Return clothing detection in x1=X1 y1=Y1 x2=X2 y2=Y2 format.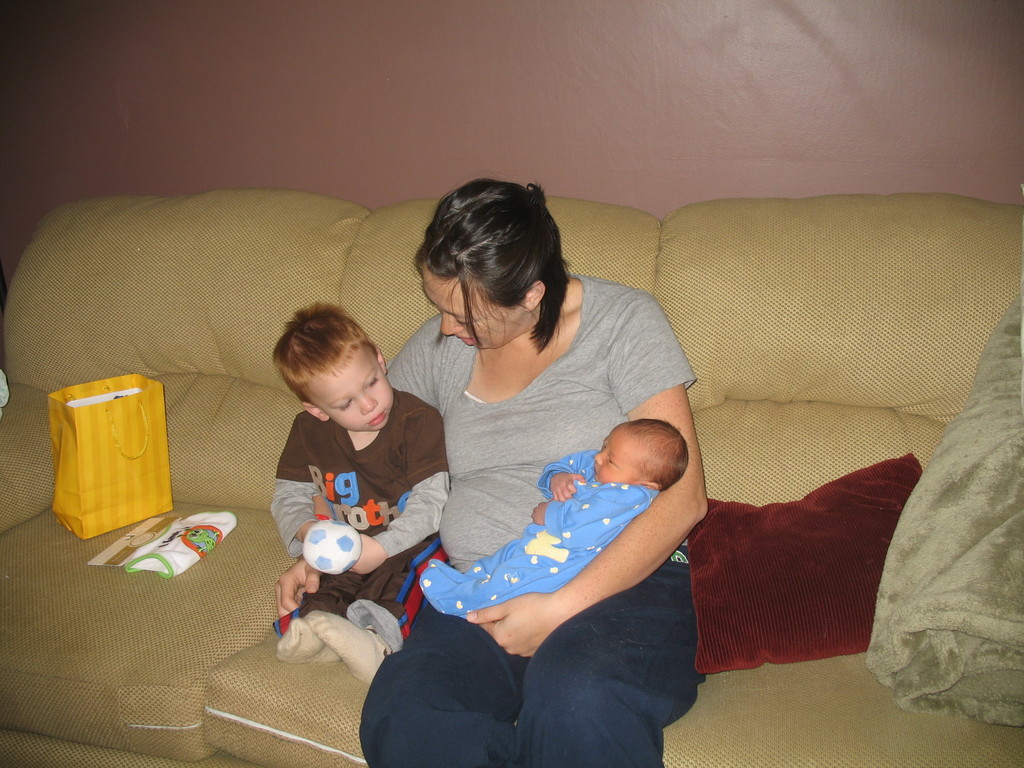
x1=415 y1=443 x2=666 y2=618.
